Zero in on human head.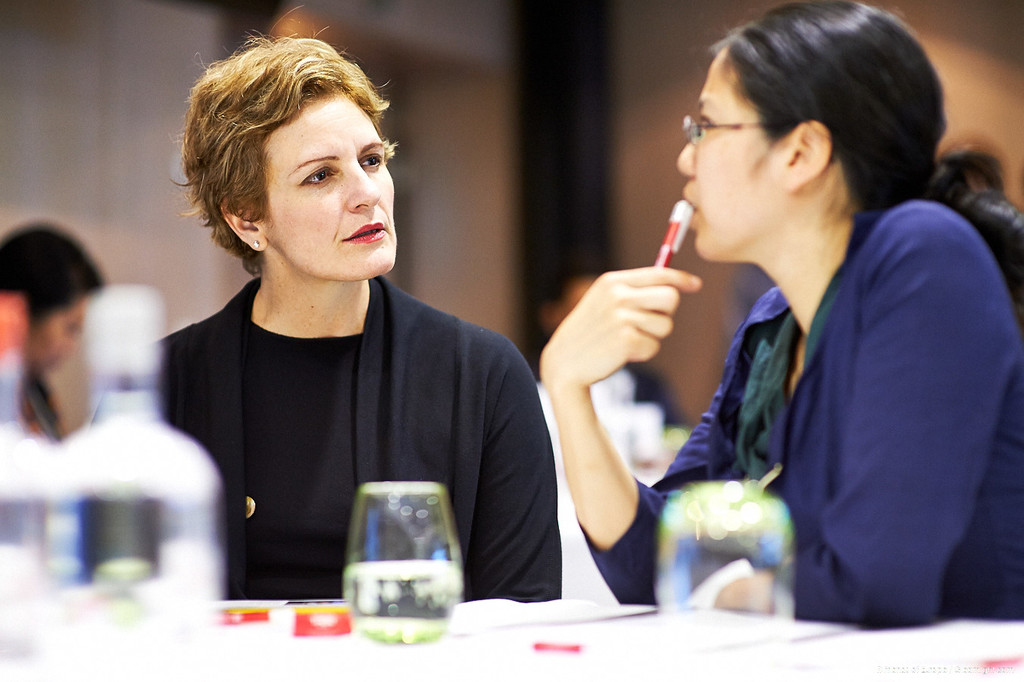
Zeroed in: x1=933, y1=140, x2=1023, y2=297.
